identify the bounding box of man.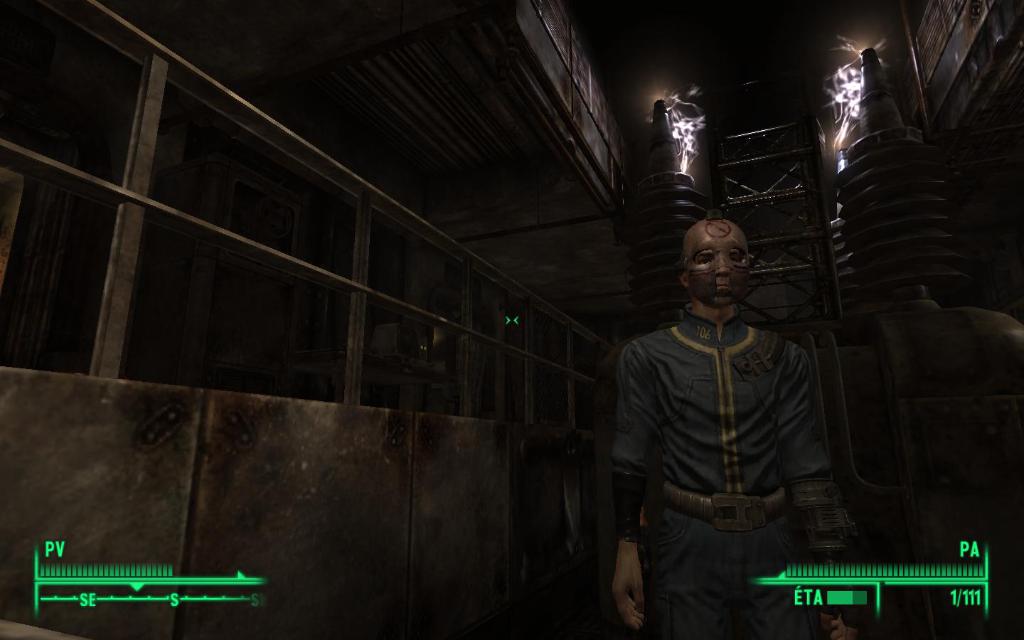
617, 179, 843, 639.
